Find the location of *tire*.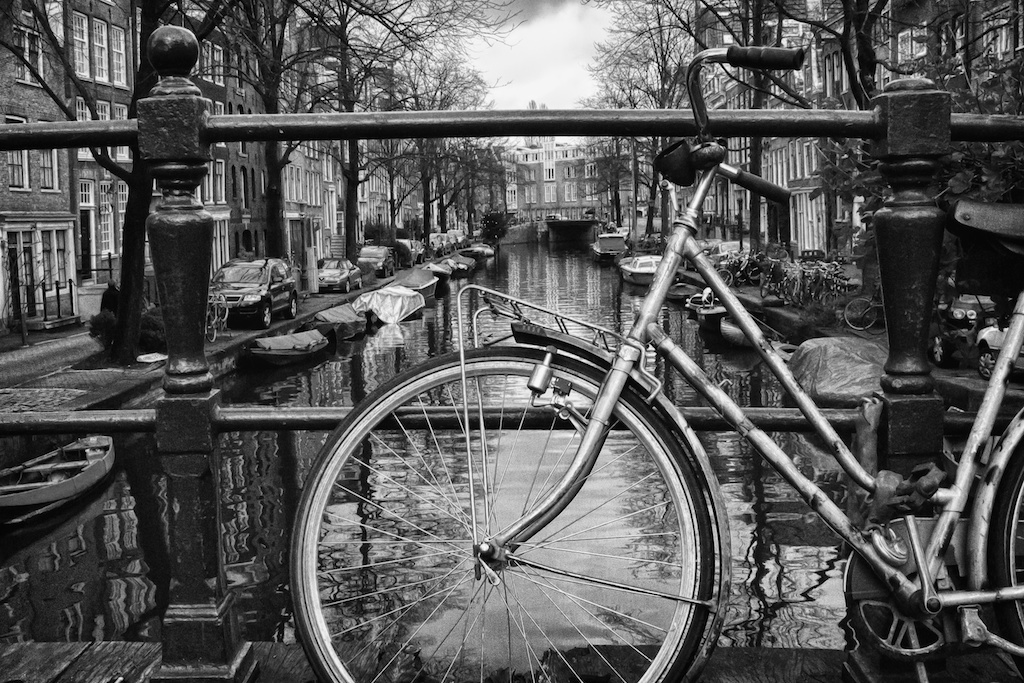
Location: rect(930, 332, 950, 367).
